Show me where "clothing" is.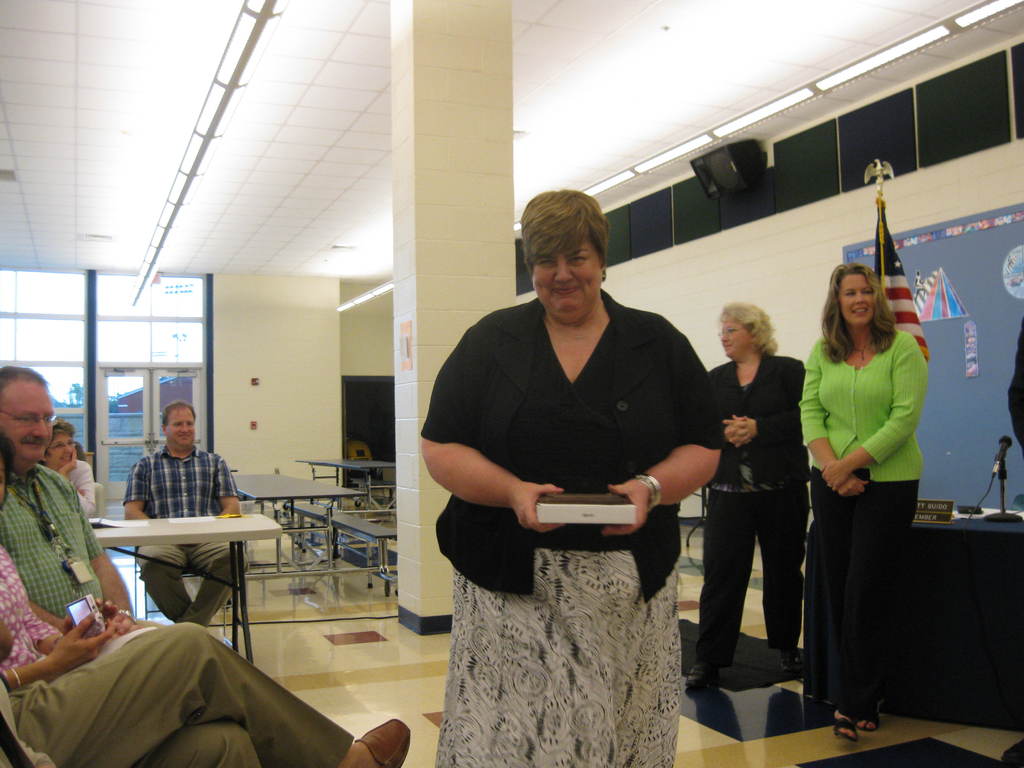
"clothing" is at bbox(0, 520, 356, 767).
